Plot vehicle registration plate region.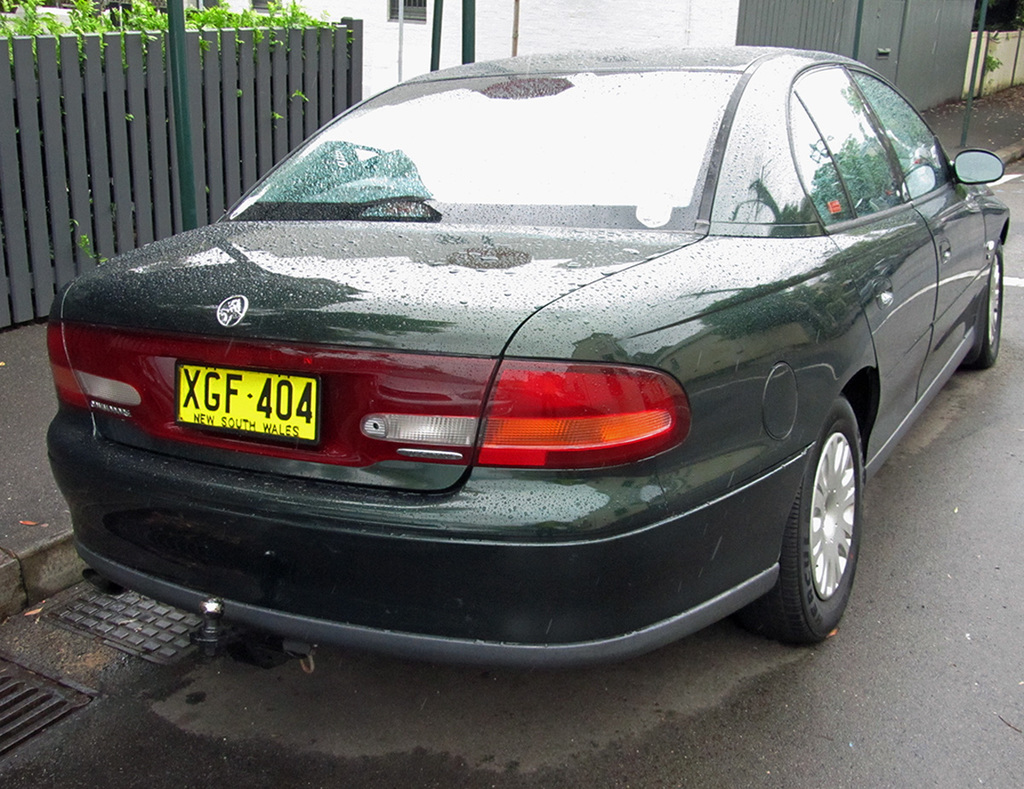
Plotted at <box>150,346,333,455</box>.
